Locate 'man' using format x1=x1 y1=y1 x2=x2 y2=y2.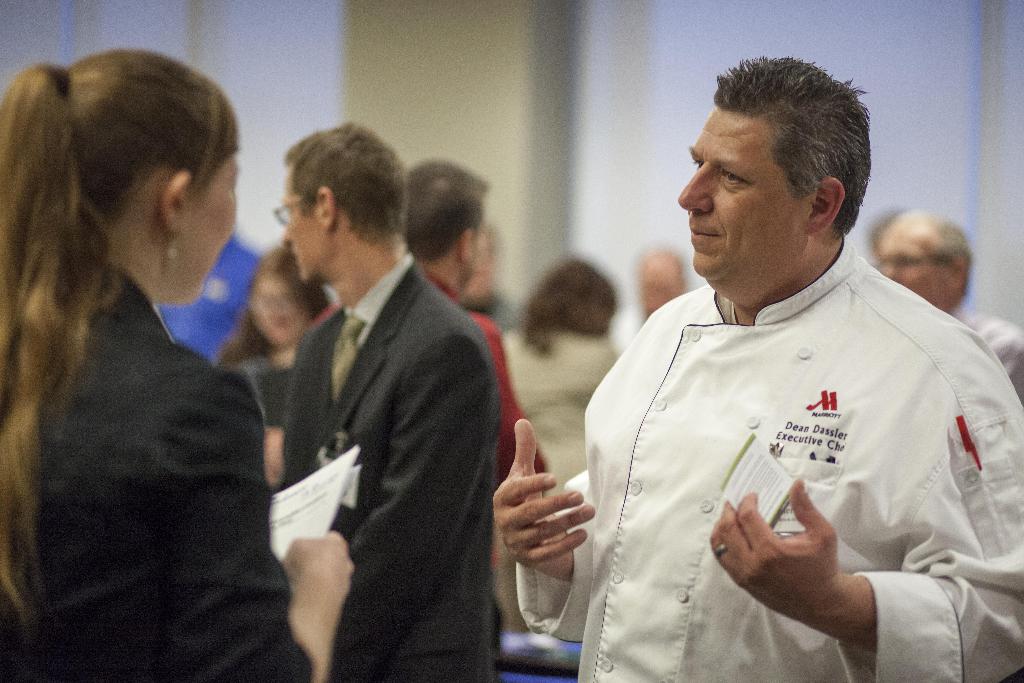
x1=148 y1=237 x2=262 y2=359.
